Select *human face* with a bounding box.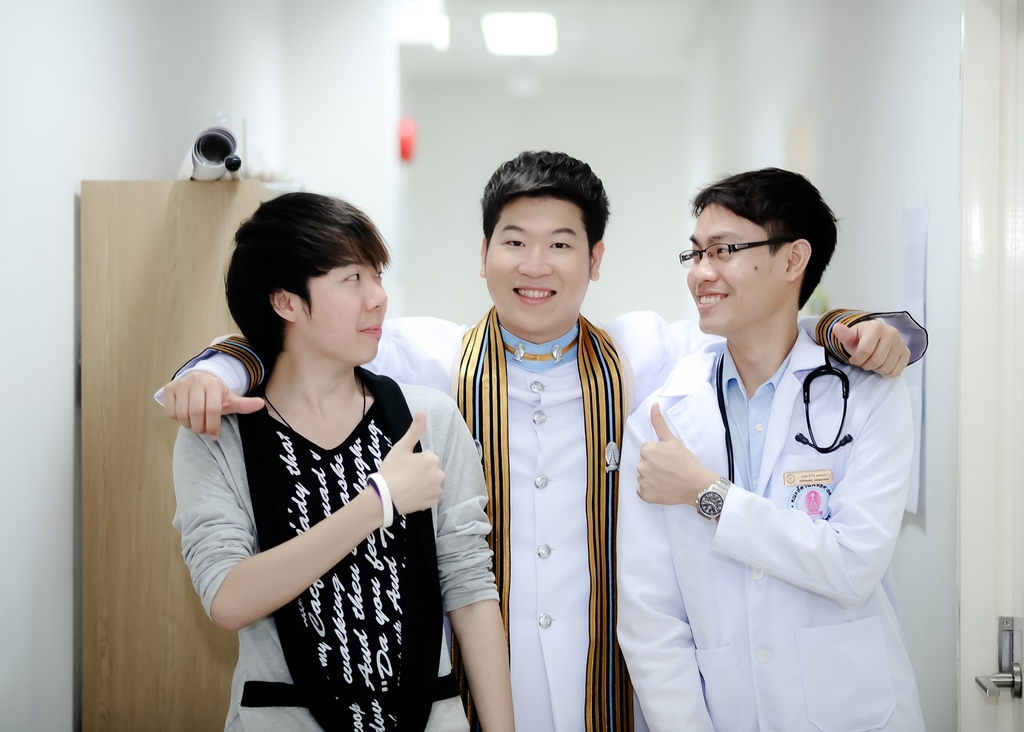
(485,197,588,330).
